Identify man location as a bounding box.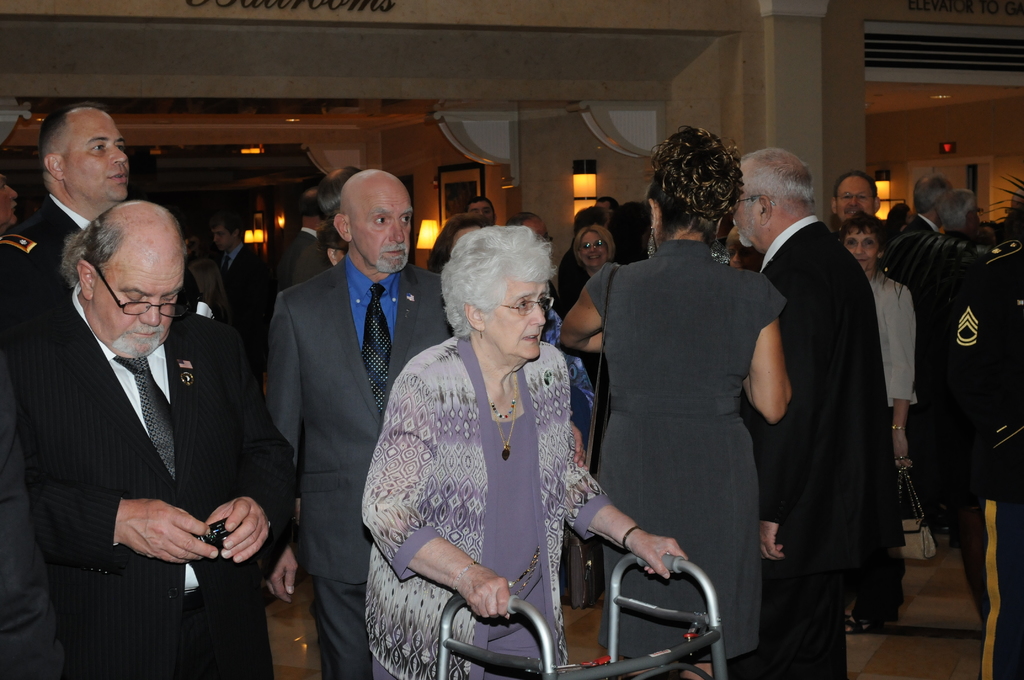
(210,213,278,363).
